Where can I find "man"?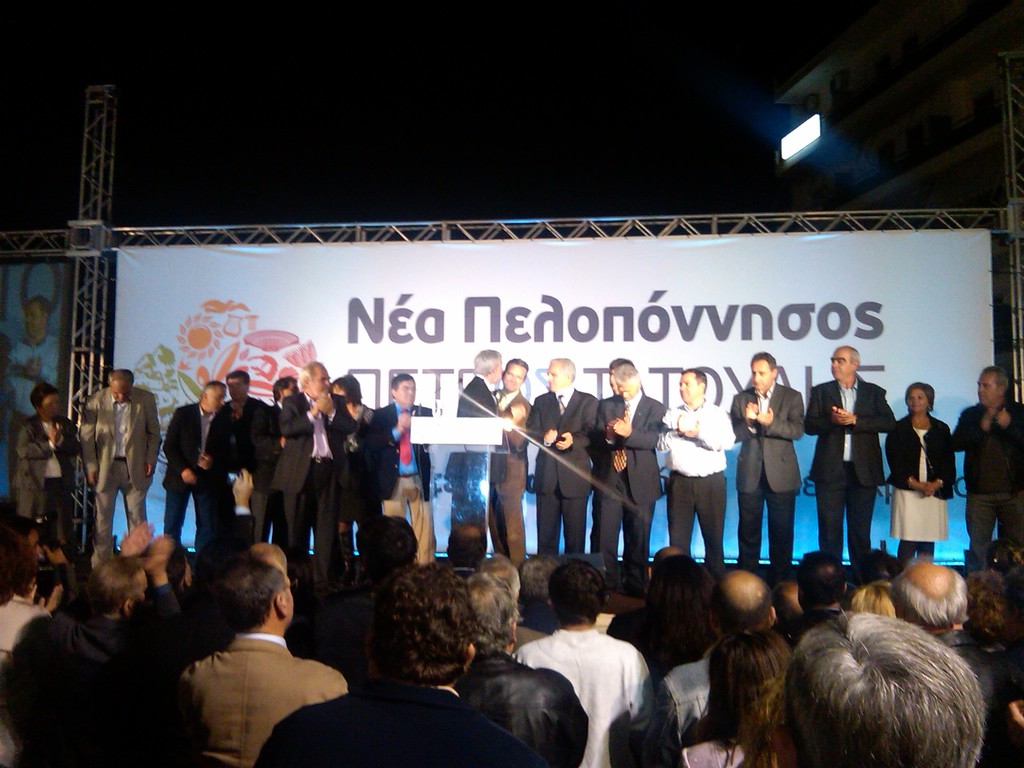
You can find it at region(163, 380, 237, 557).
